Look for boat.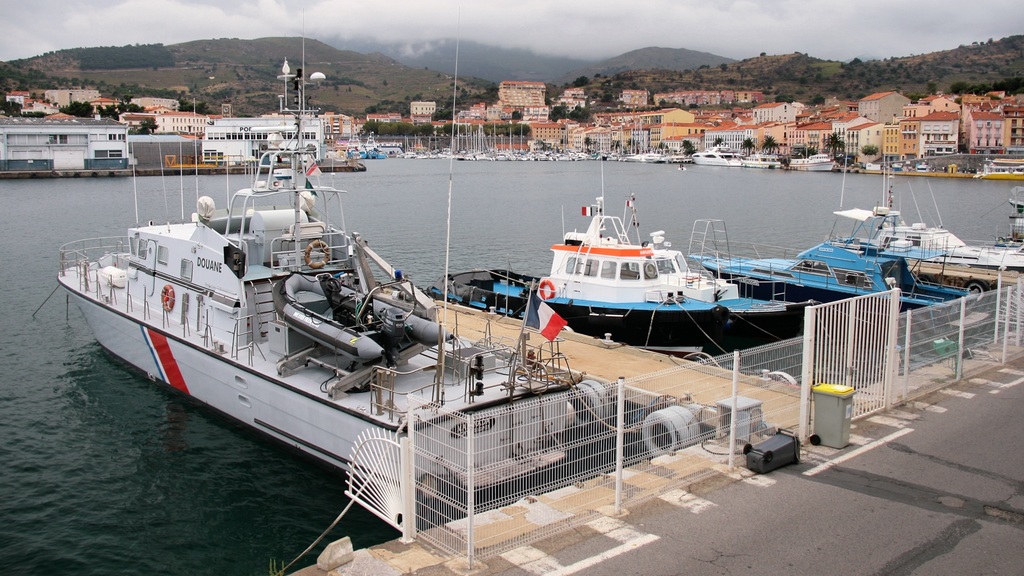
Found: <bbox>787, 150, 835, 175</bbox>.
